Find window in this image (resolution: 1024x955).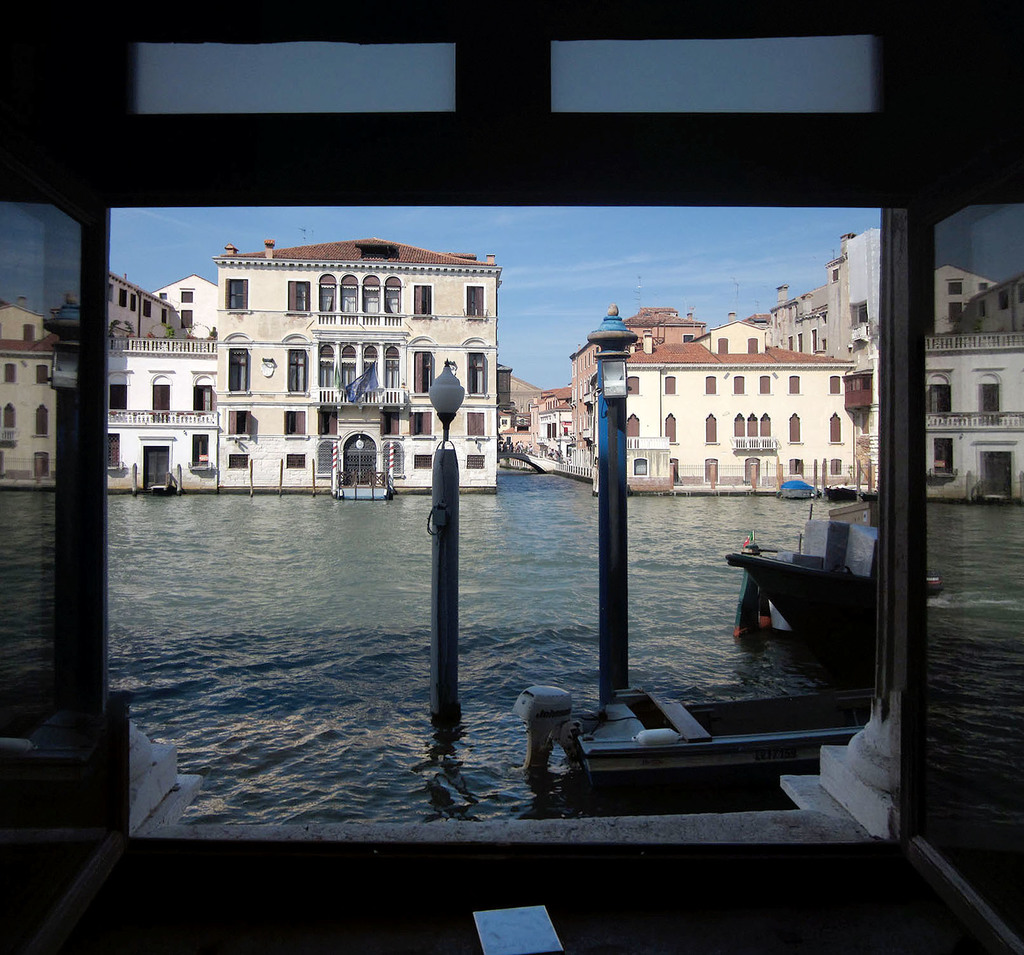
pyautogui.locateOnScreen(108, 284, 115, 302).
